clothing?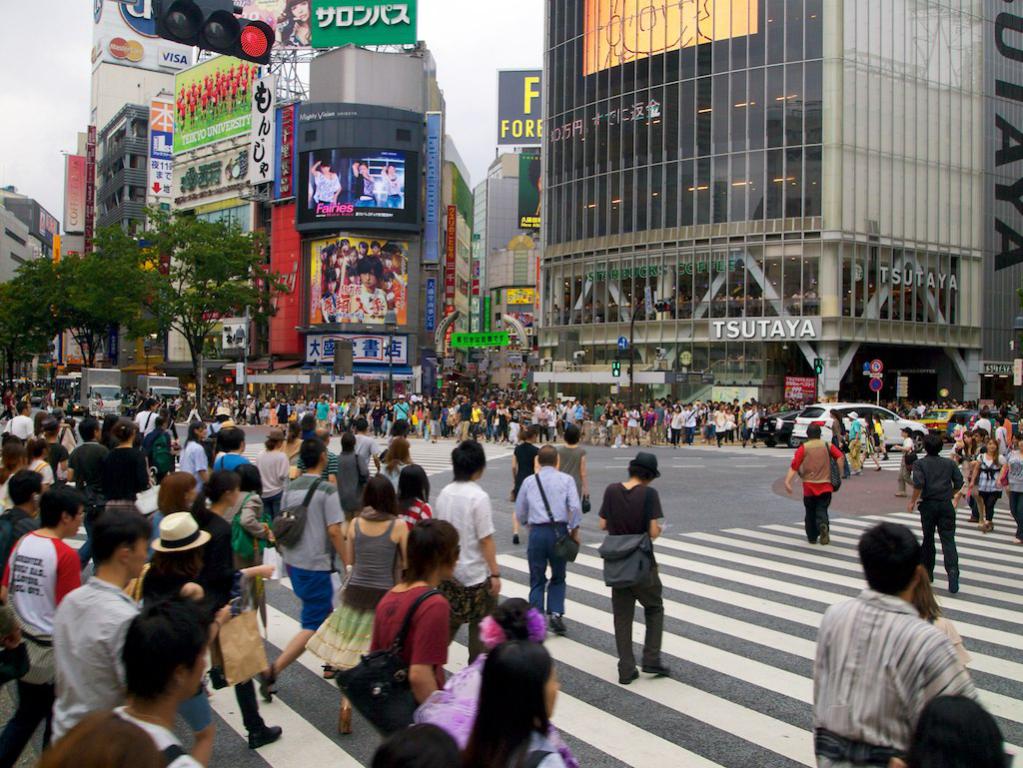
(31, 700, 211, 767)
